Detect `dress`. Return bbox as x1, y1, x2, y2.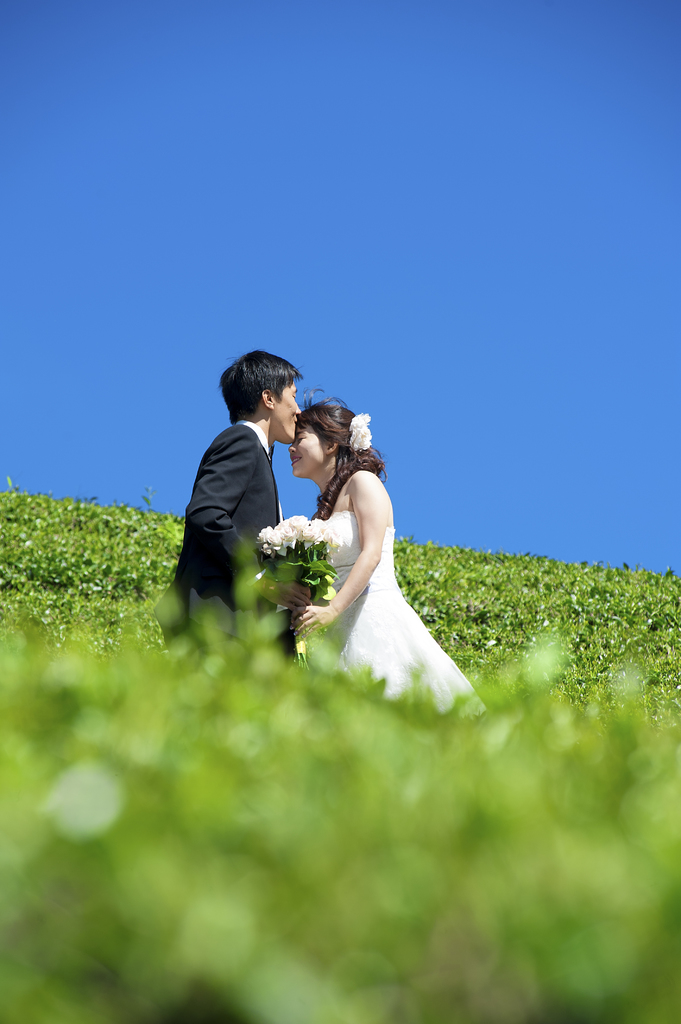
301, 501, 492, 725.
